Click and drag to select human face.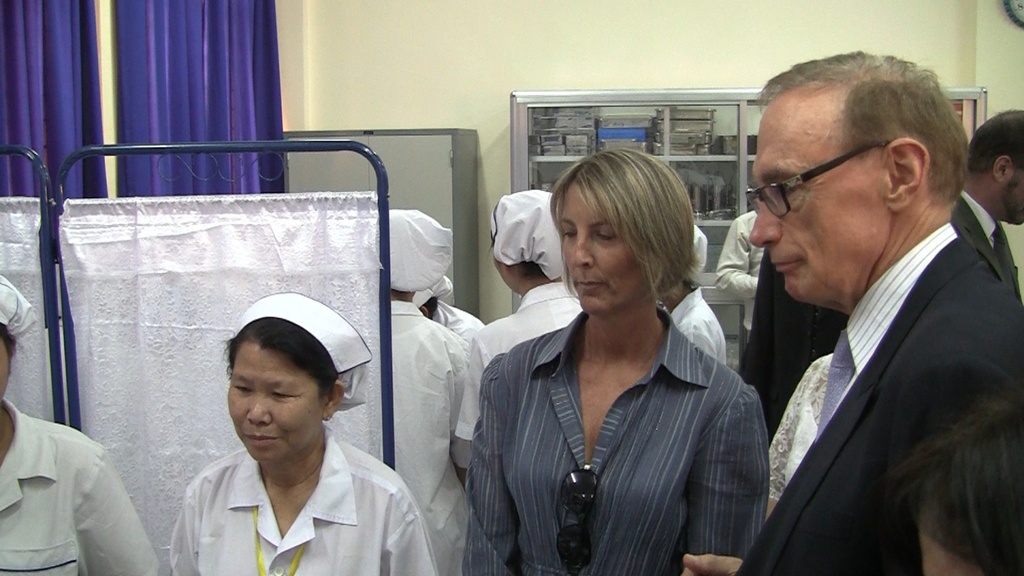
Selection: 0:334:11:399.
